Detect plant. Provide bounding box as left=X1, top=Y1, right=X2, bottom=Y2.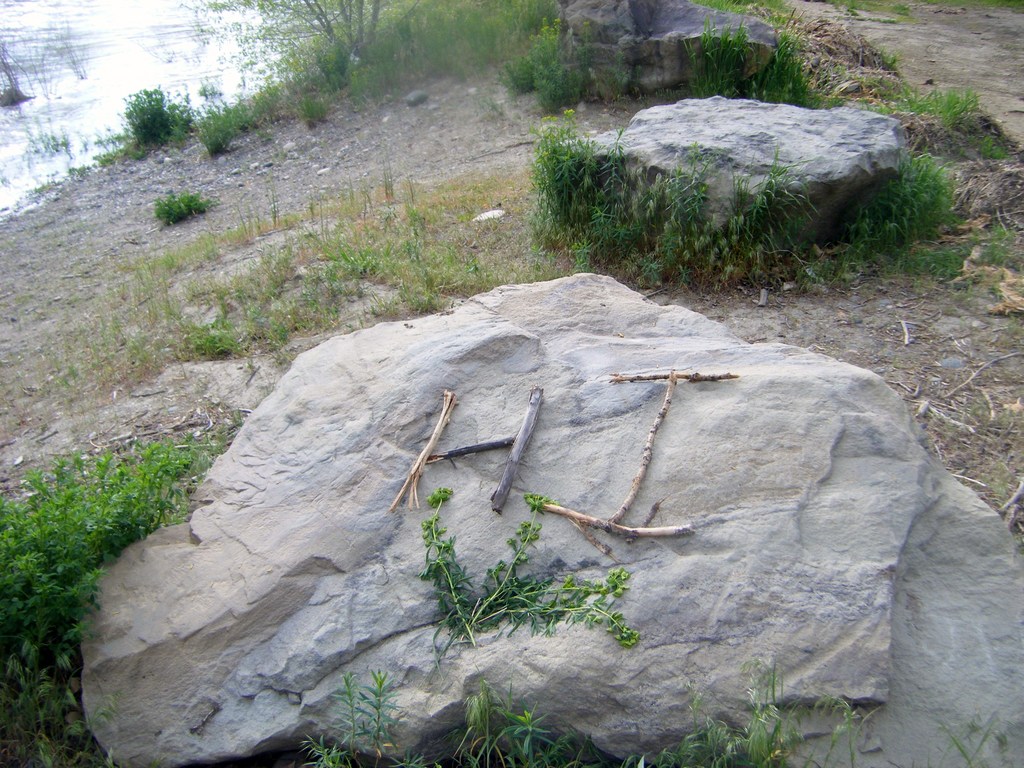
left=0, top=404, right=232, bottom=767.
